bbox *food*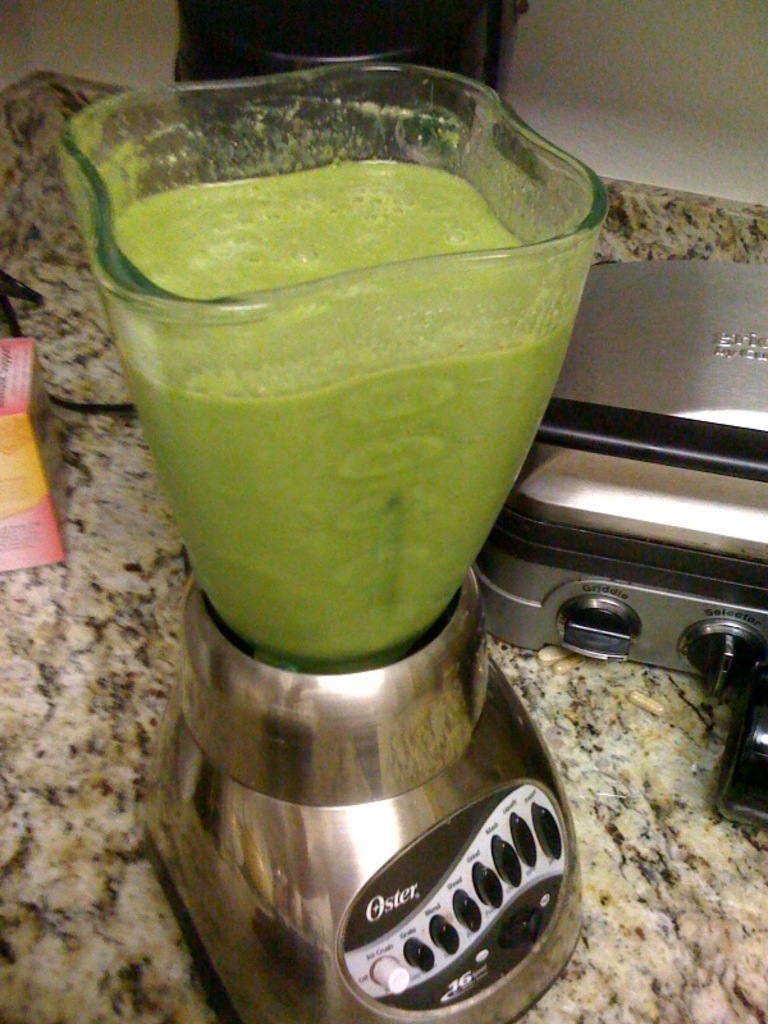
bbox=[44, 81, 594, 664]
